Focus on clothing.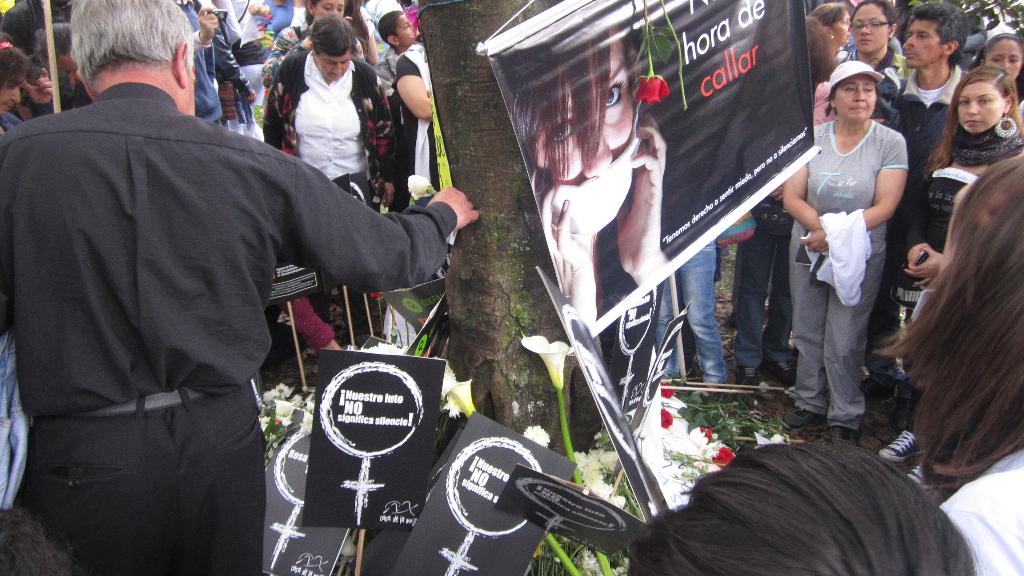
Focused at [x1=786, y1=116, x2=903, y2=426].
